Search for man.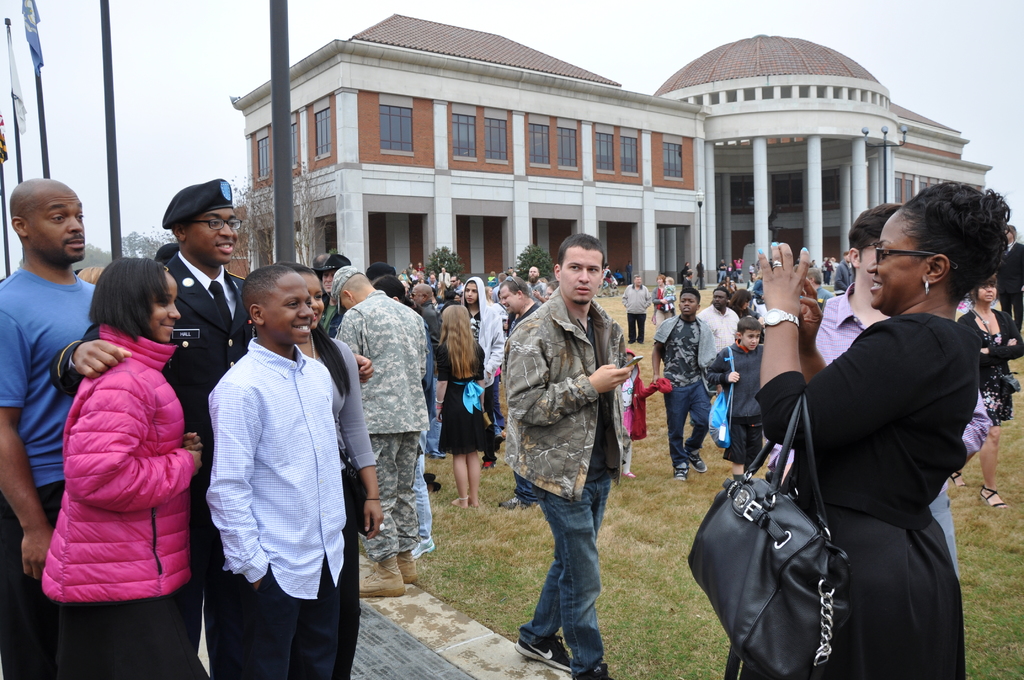
Found at bbox=(836, 255, 854, 289).
